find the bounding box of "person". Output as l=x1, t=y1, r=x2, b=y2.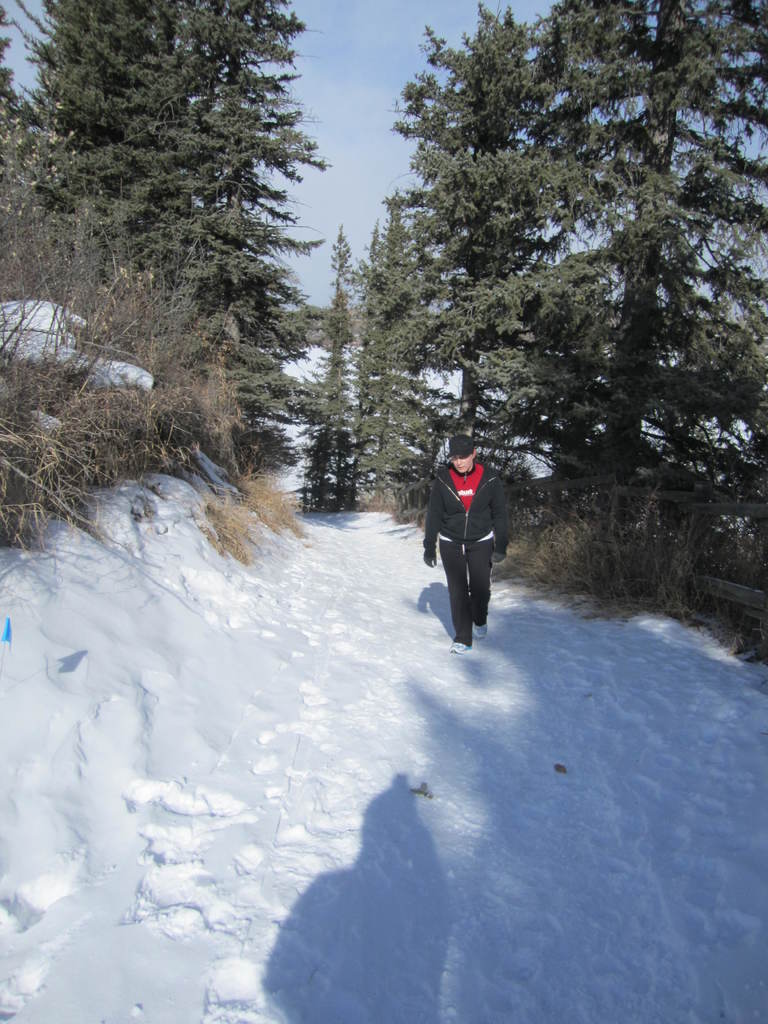
l=424, t=426, r=513, b=655.
